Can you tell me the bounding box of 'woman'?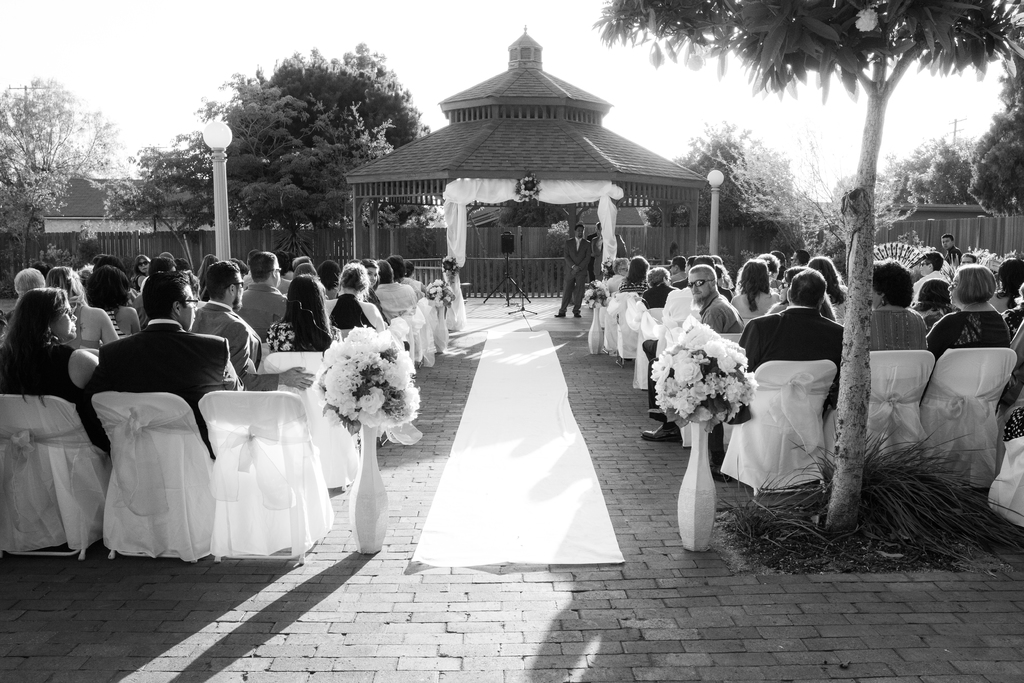
<region>808, 254, 847, 311</region>.
